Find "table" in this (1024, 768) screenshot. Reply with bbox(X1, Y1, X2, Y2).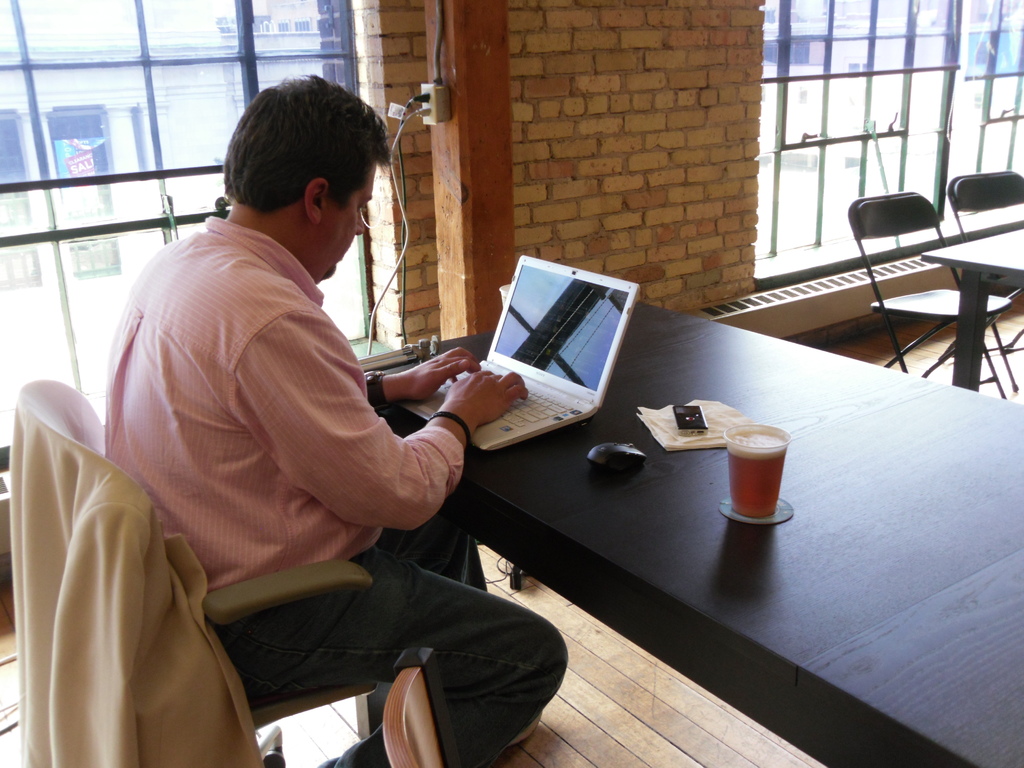
bbox(925, 227, 1022, 392).
